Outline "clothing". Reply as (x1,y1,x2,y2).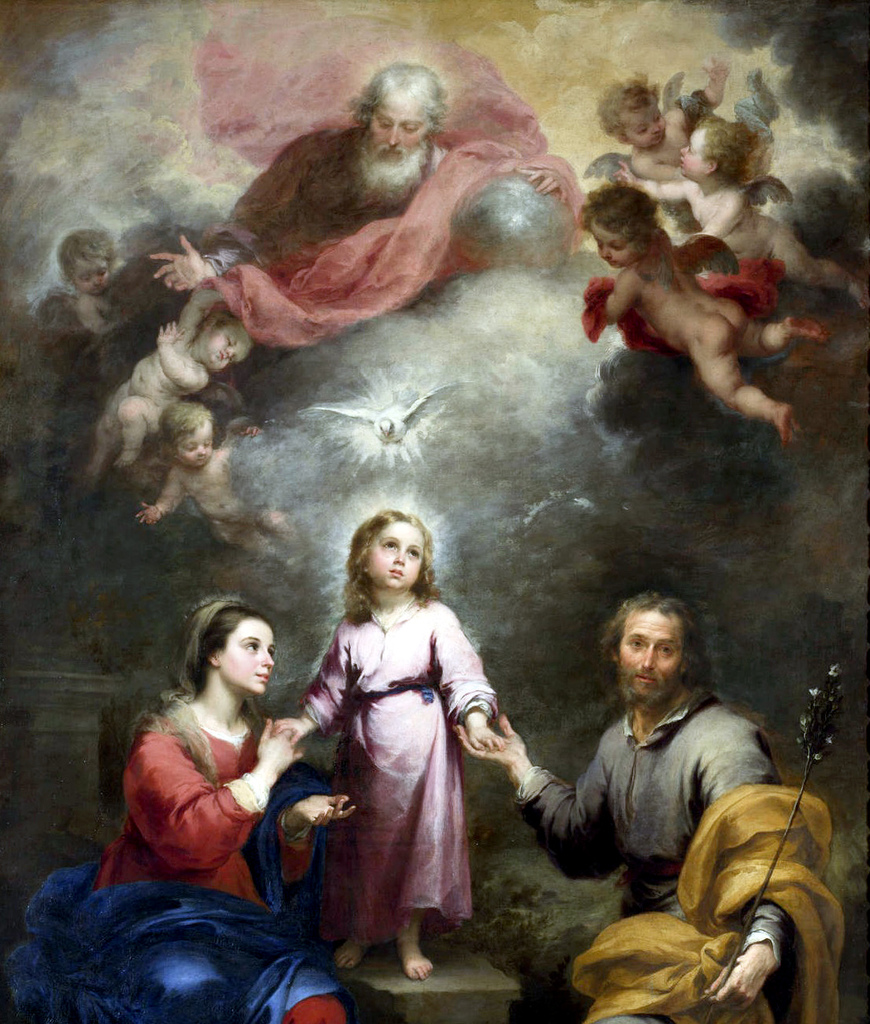
(524,688,848,1023).
